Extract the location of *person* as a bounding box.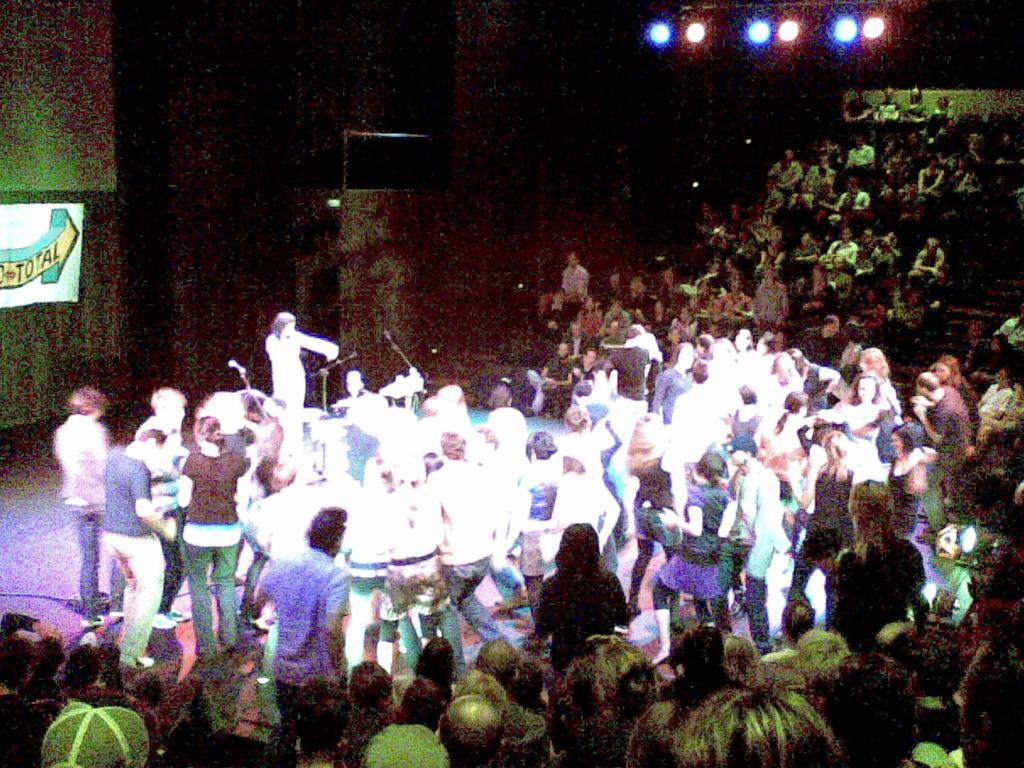
[626, 412, 689, 634].
